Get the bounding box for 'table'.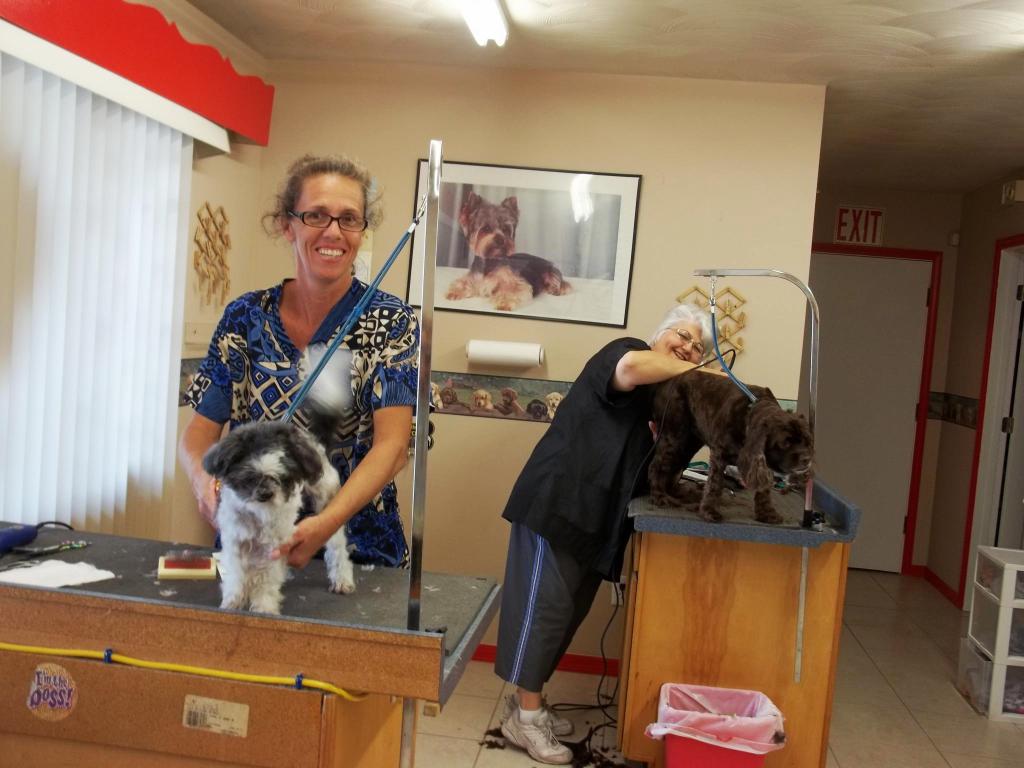
bbox=(0, 547, 474, 757).
